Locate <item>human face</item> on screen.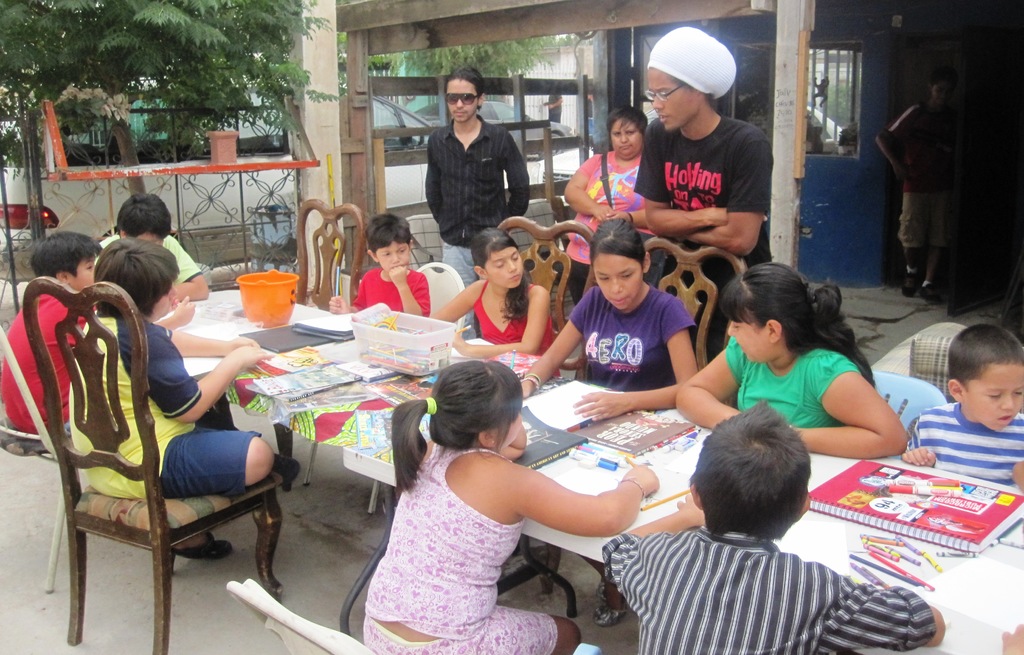
On screen at 961, 366, 1023, 432.
